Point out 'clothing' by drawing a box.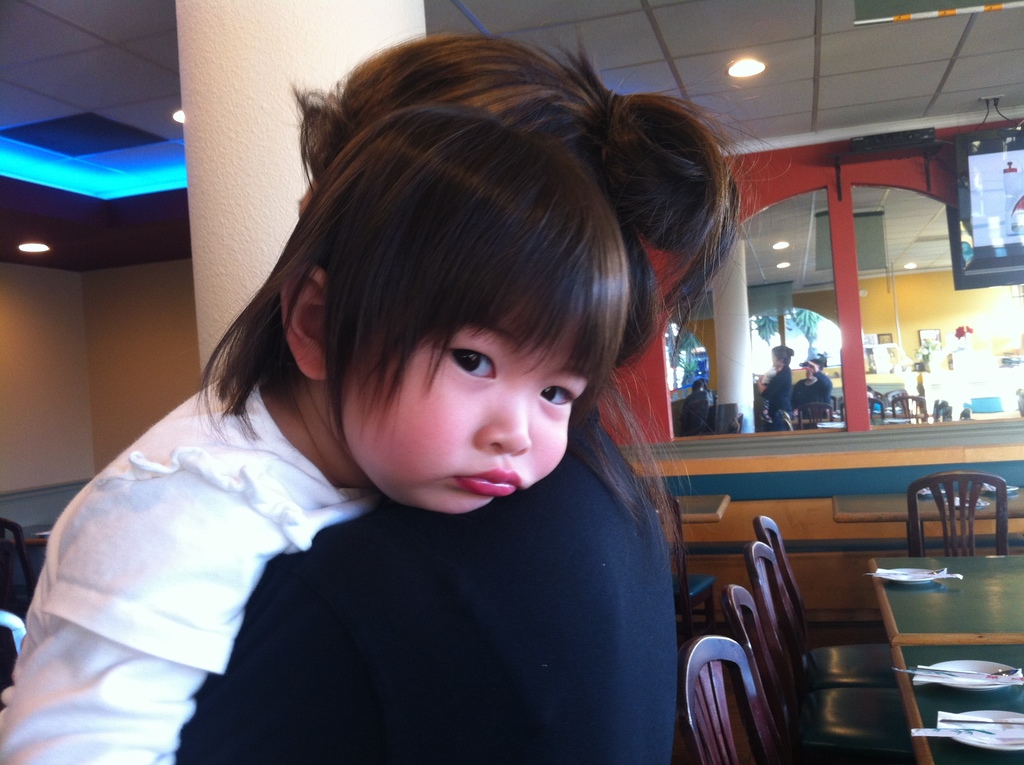
[x1=178, y1=382, x2=675, y2=764].
